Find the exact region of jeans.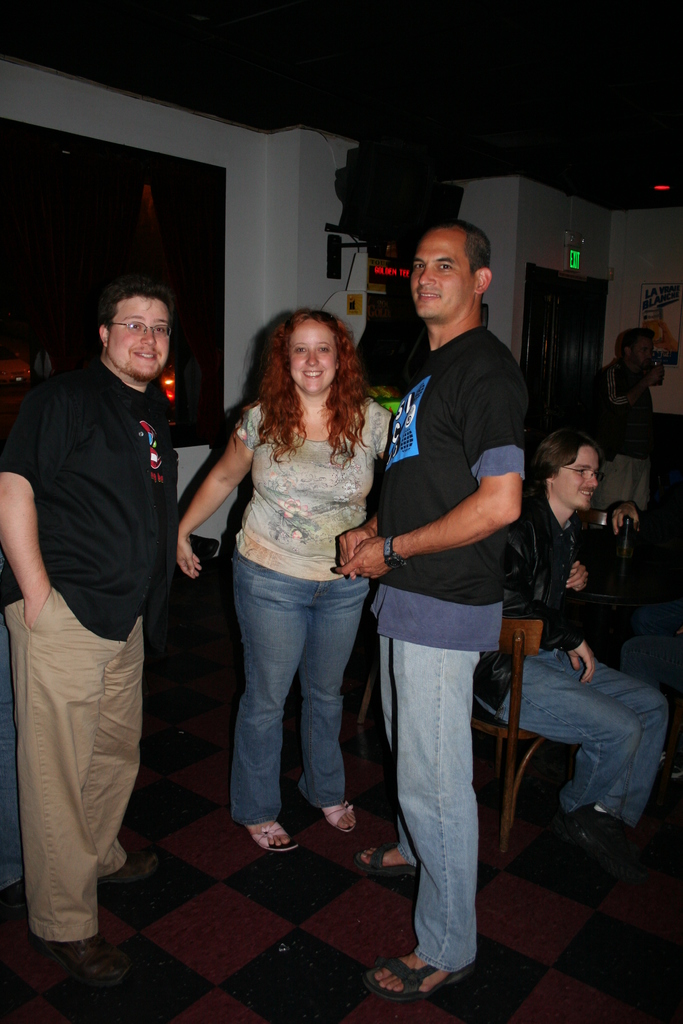
Exact region: (374, 641, 479, 972).
